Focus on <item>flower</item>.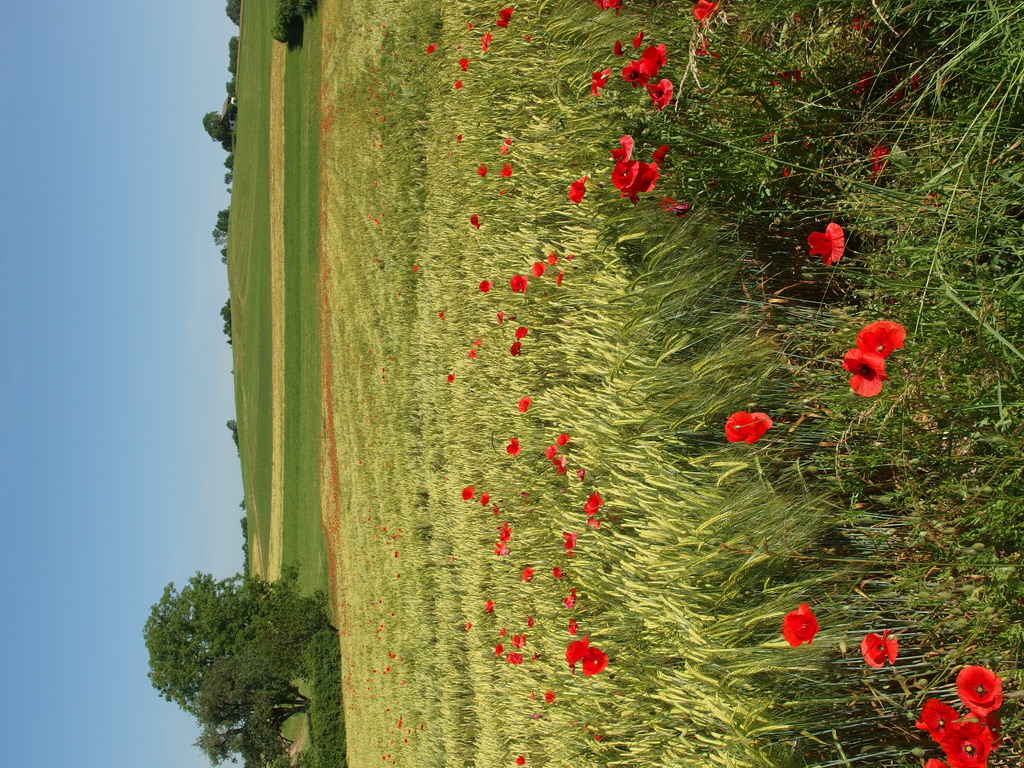
Focused at {"x1": 561, "y1": 586, "x2": 578, "y2": 613}.
